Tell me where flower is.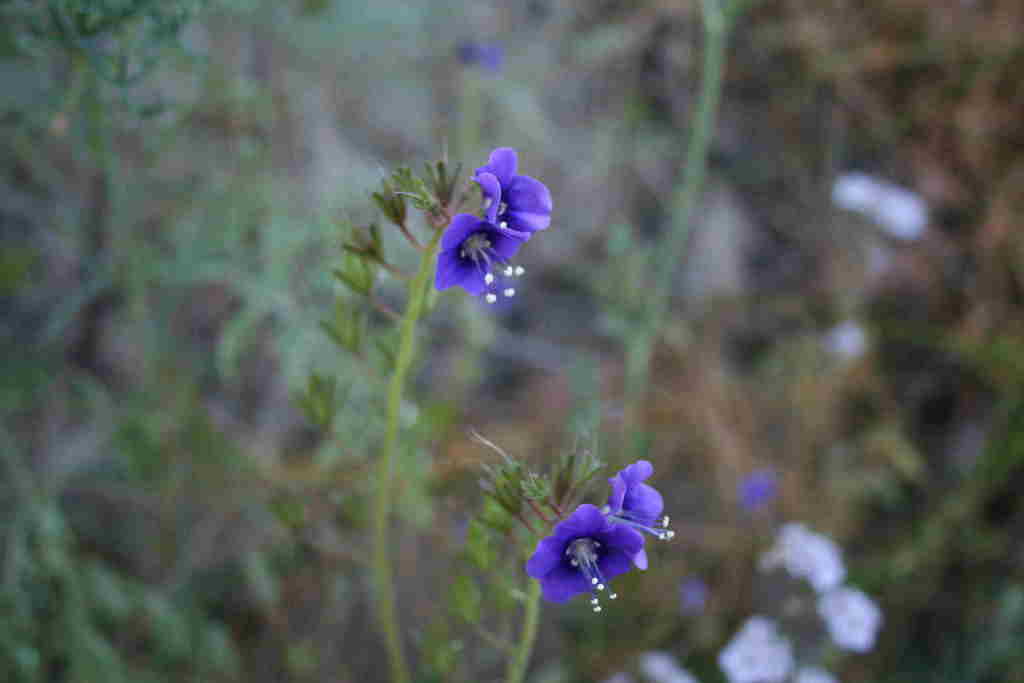
flower is at bbox=(604, 461, 685, 542).
